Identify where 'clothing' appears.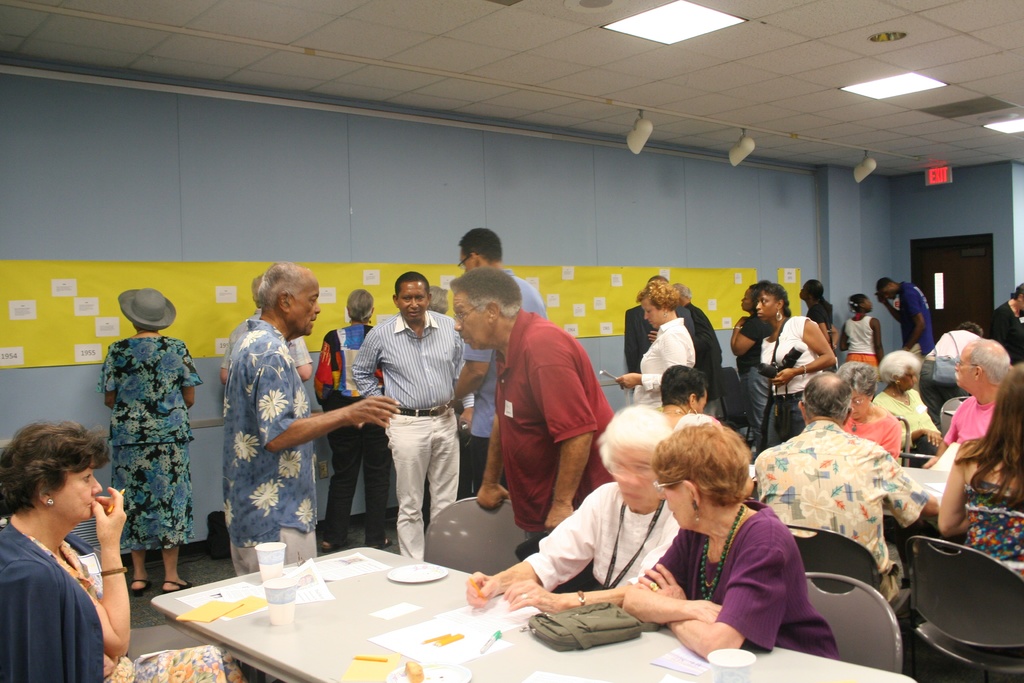
Appears at select_region(465, 267, 544, 495).
